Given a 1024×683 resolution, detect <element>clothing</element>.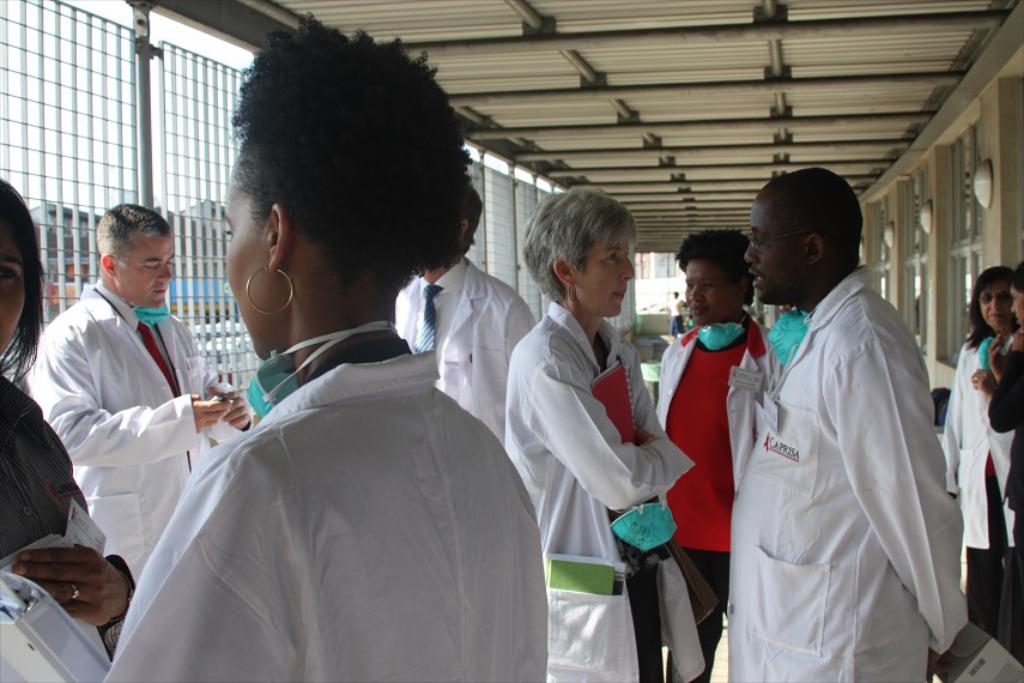
24 274 255 604.
